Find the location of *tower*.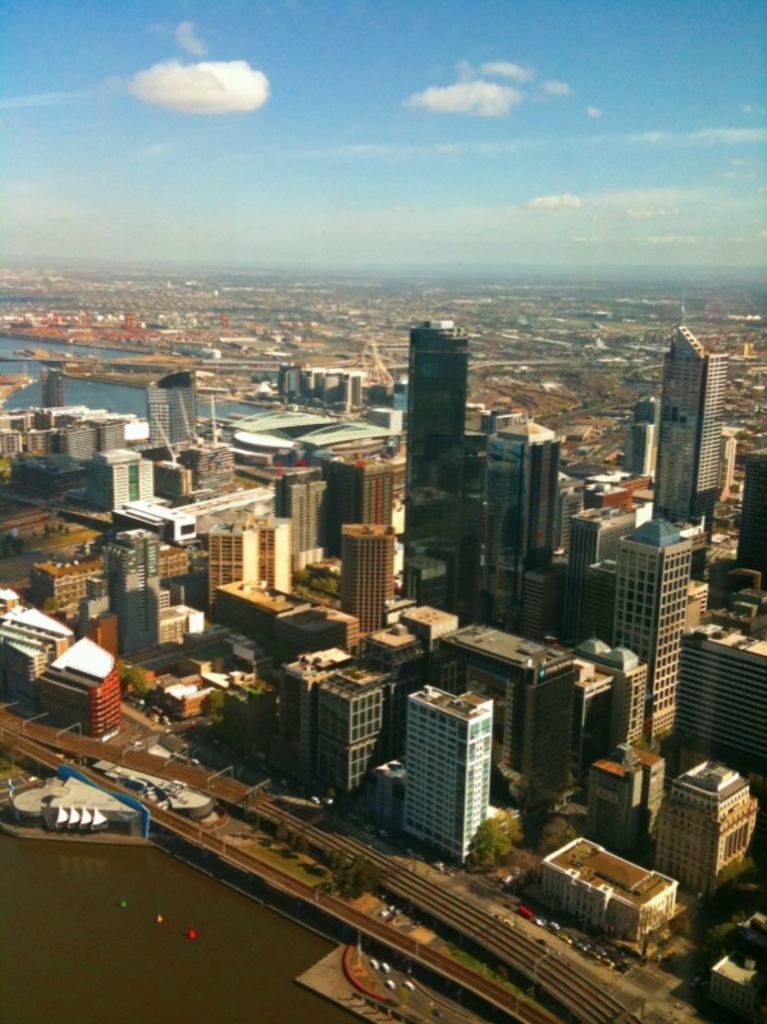
Location: l=551, t=502, r=626, b=585.
